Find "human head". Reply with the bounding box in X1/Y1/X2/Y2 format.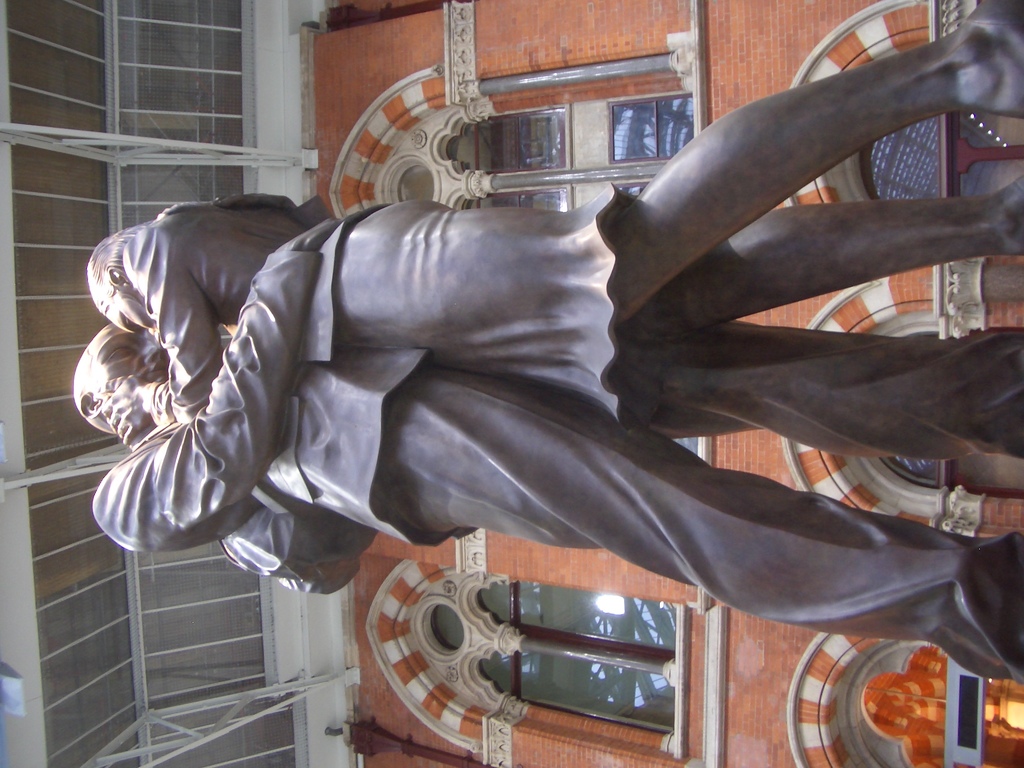
82/220/155/337.
